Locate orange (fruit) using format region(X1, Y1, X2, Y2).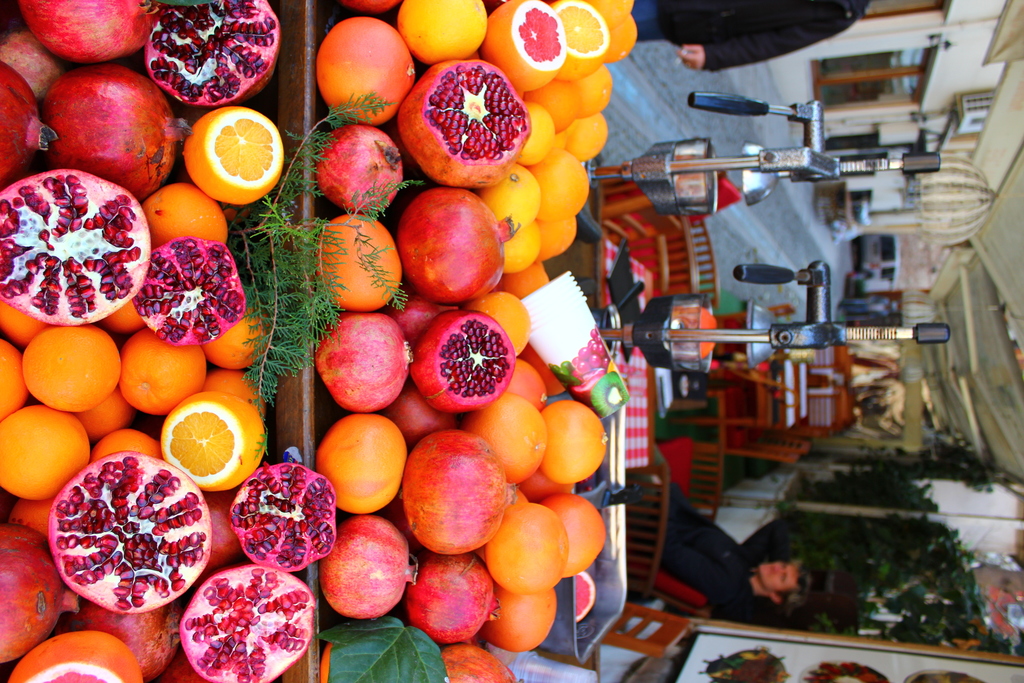
region(310, 422, 400, 509).
